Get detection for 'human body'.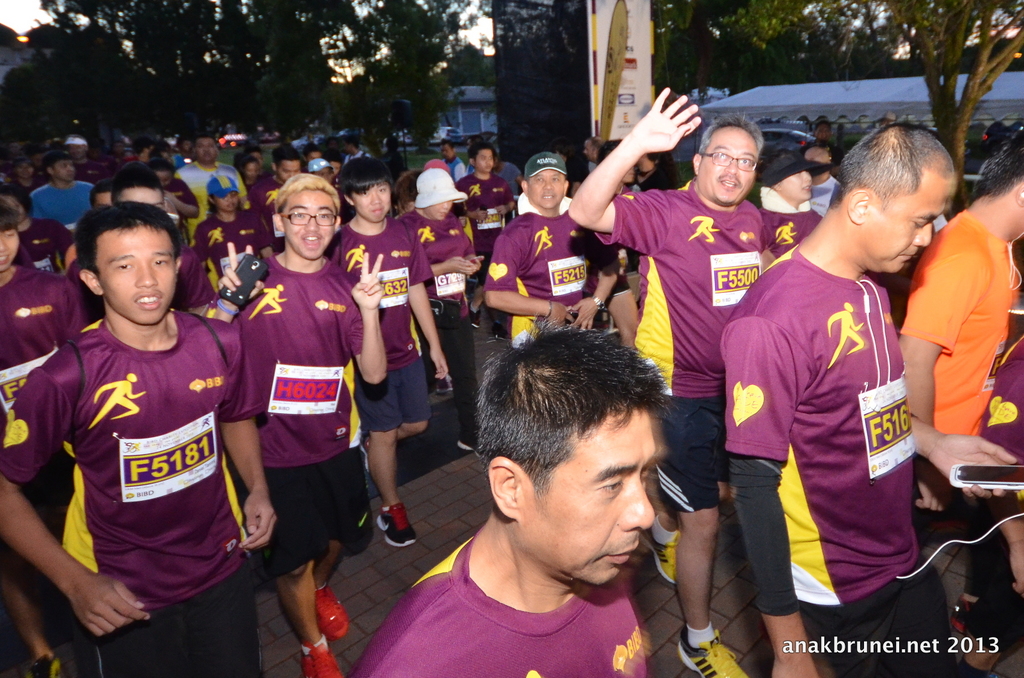
Detection: (x1=351, y1=314, x2=674, y2=677).
